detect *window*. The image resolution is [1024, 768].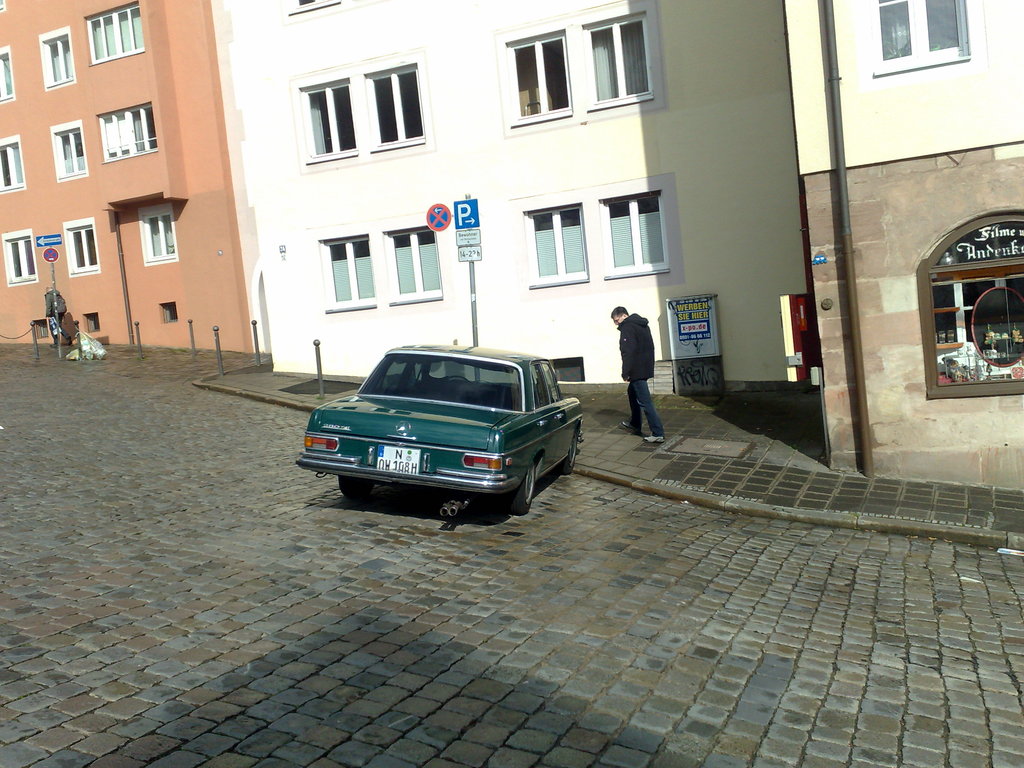
529:204:588:278.
